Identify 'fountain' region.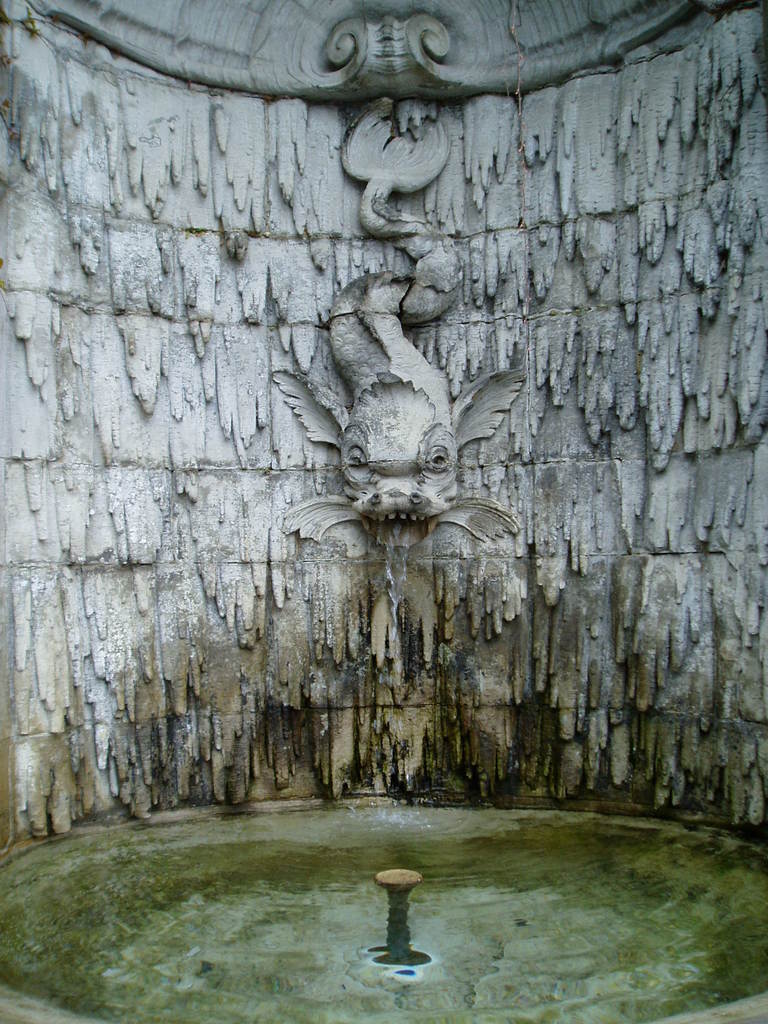
Region: {"left": 356, "top": 820, "right": 447, "bottom": 993}.
